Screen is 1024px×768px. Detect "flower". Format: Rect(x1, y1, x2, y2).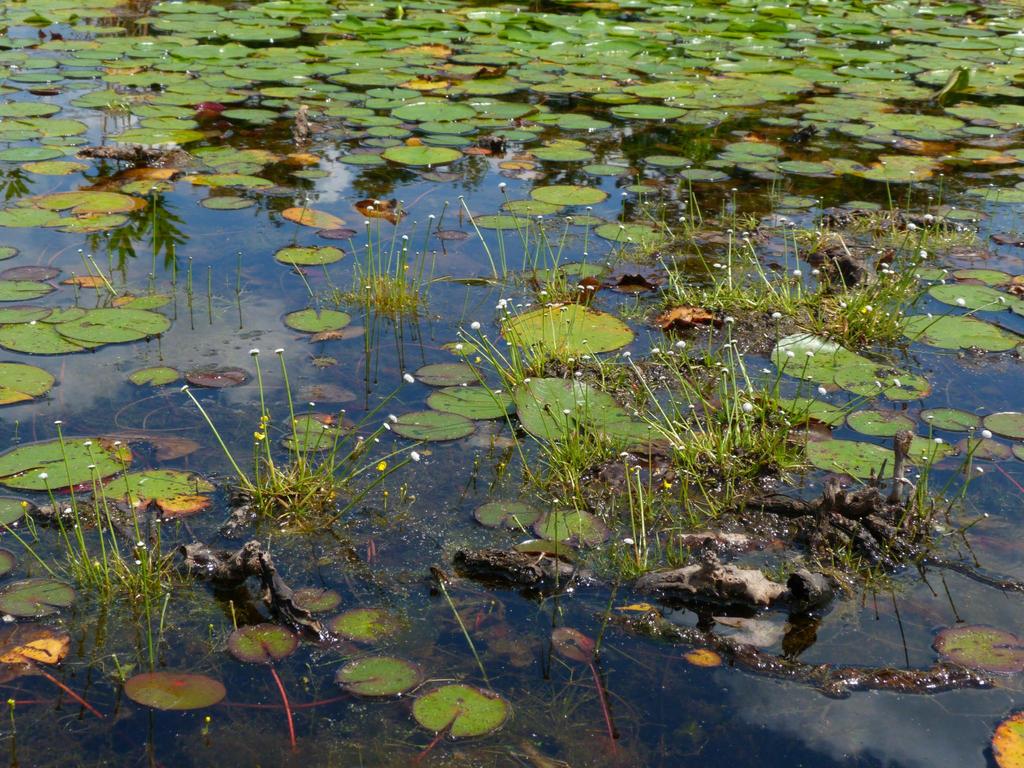
Rect(272, 346, 285, 358).
